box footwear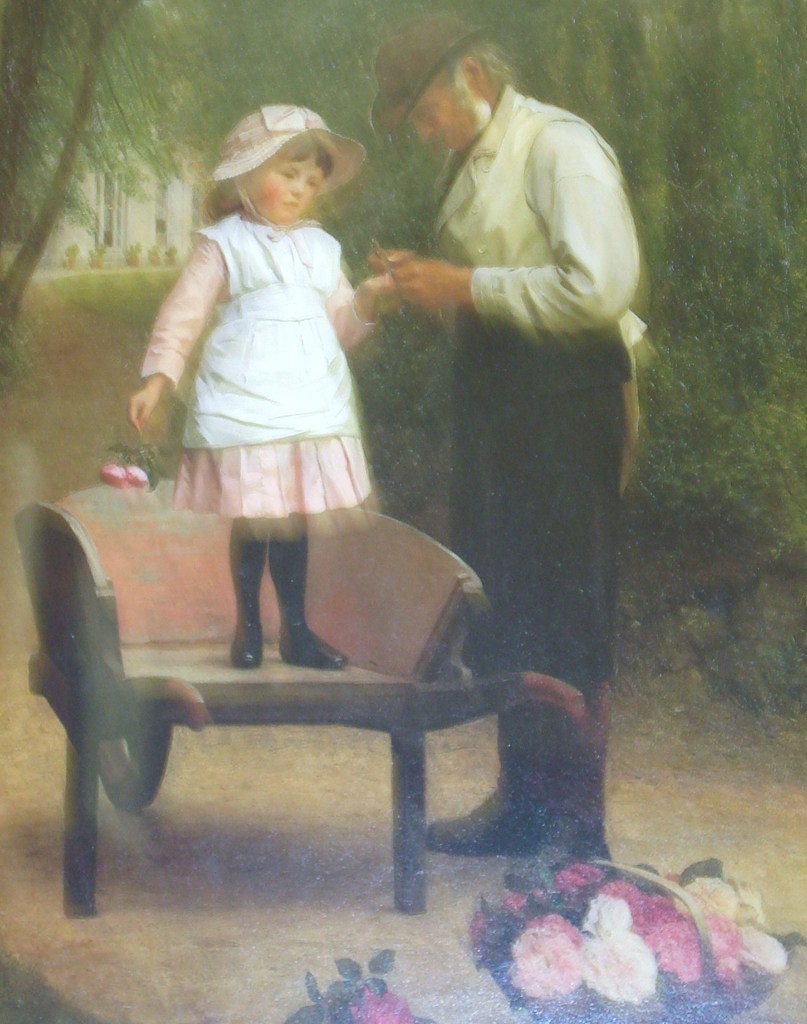
[left=224, top=538, right=266, bottom=673]
